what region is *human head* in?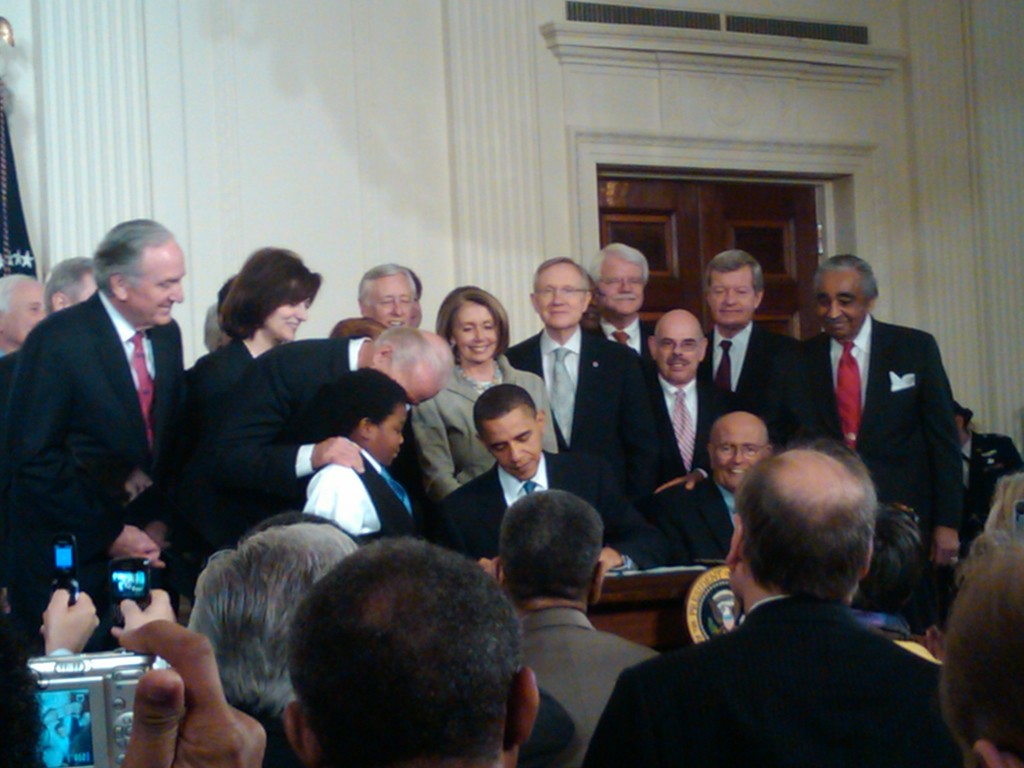
pyautogui.locateOnScreen(356, 262, 418, 333).
